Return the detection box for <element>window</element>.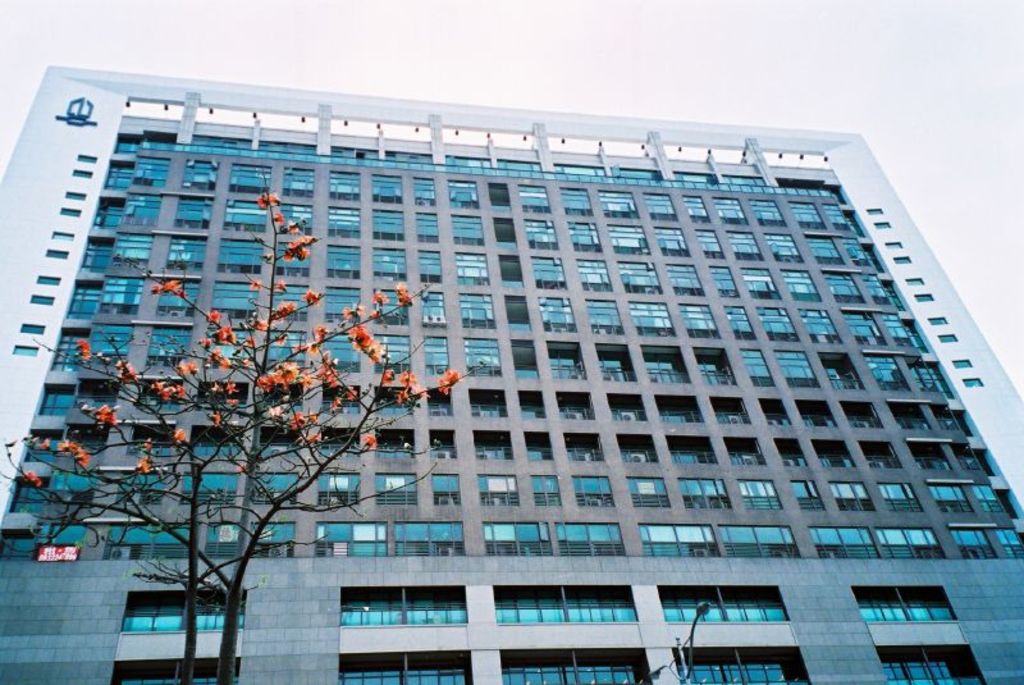
detection(636, 521, 722, 557).
